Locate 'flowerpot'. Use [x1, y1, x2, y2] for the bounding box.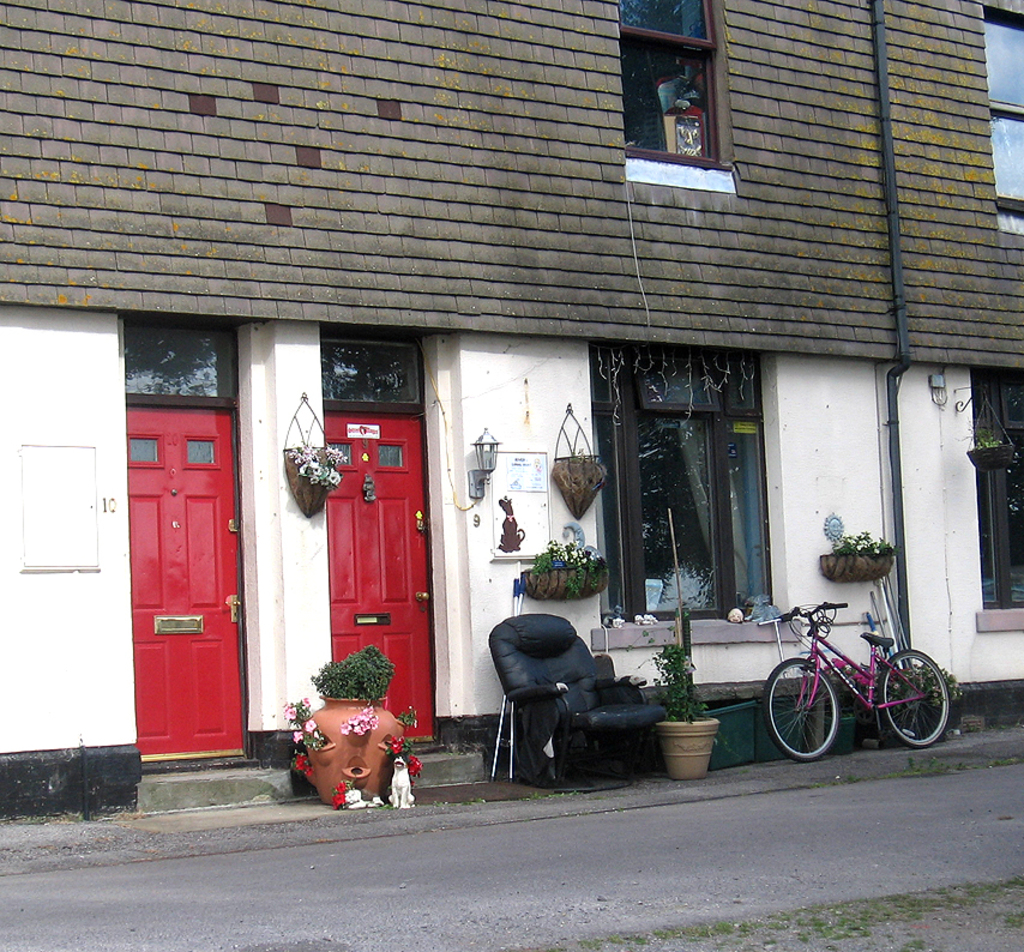
[653, 712, 718, 778].
